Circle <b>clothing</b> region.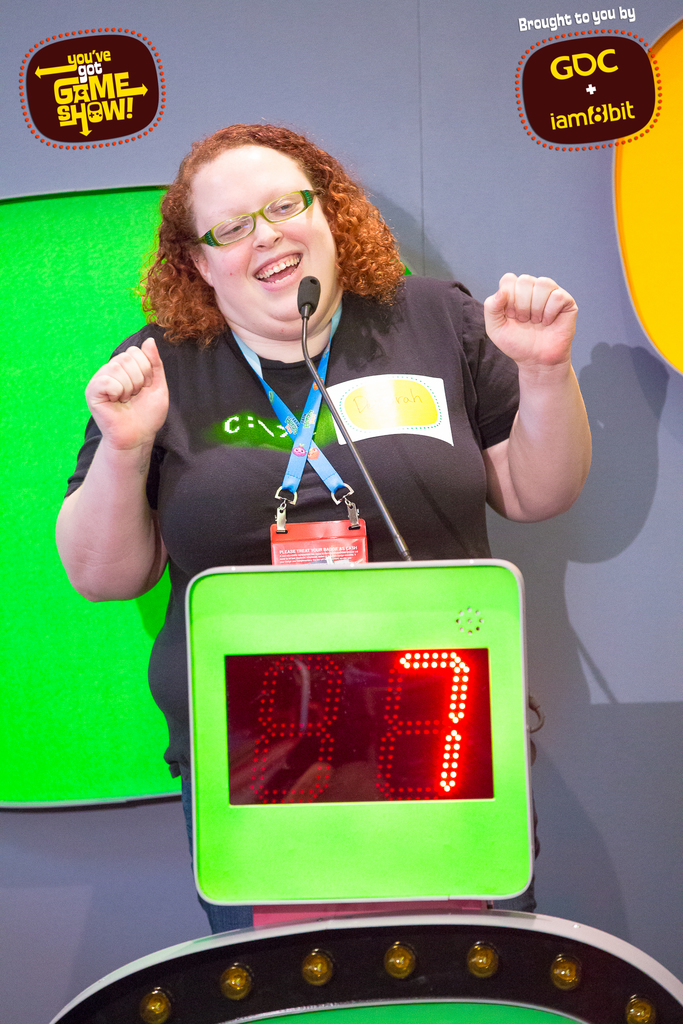
Region: select_region(76, 244, 532, 637).
